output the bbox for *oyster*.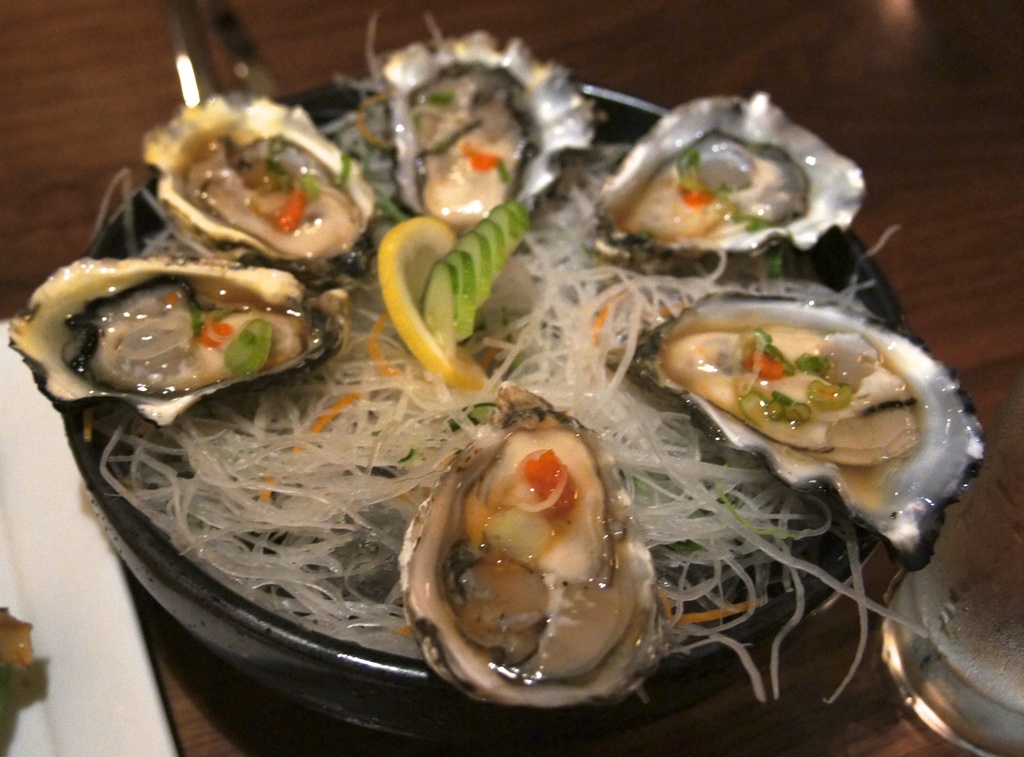
138 86 388 280.
